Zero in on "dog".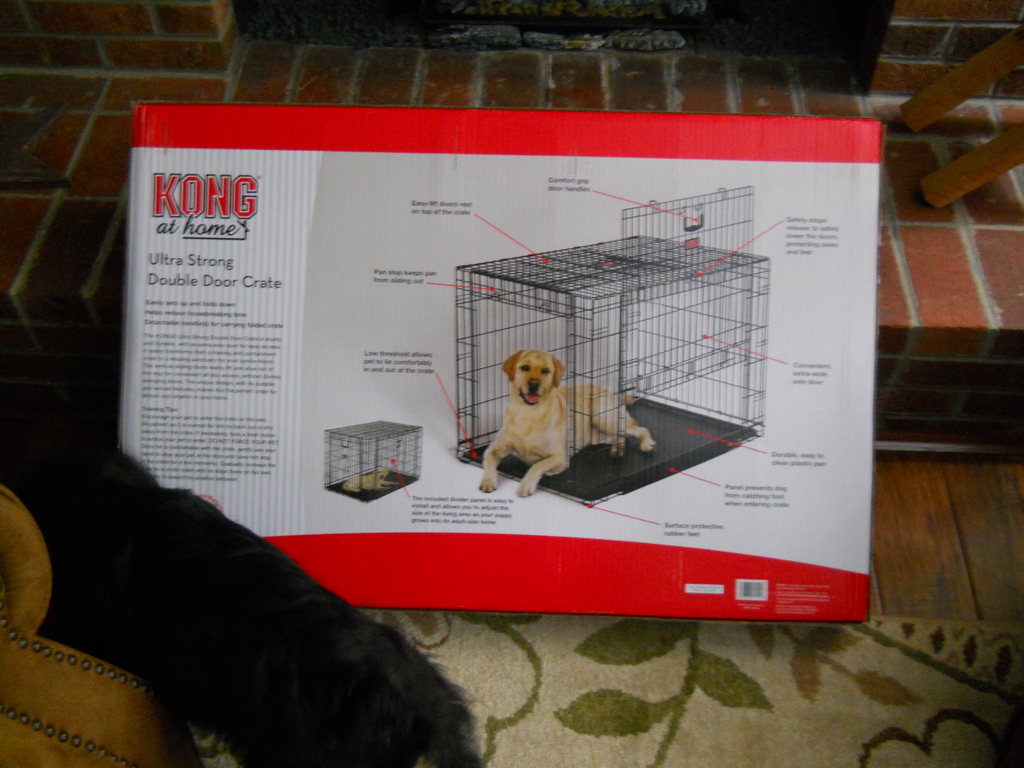
Zeroed in: (x1=471, y1=351, x2=652, y2=499).
